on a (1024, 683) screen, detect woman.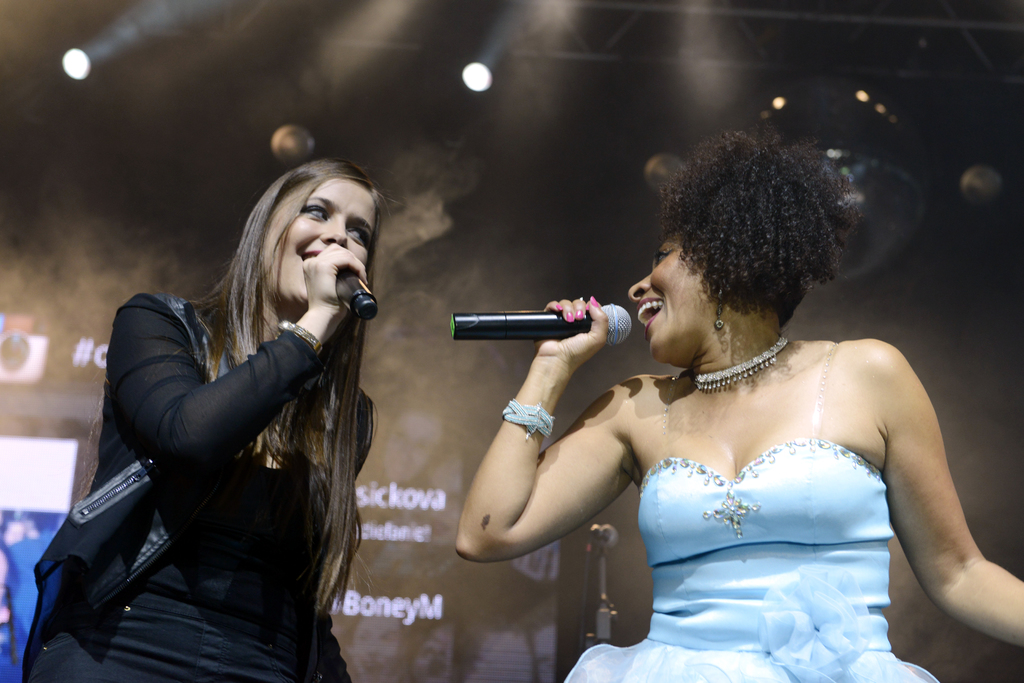
{"left": 20, "top": 160, "right": 387, "bottom": 682}.
